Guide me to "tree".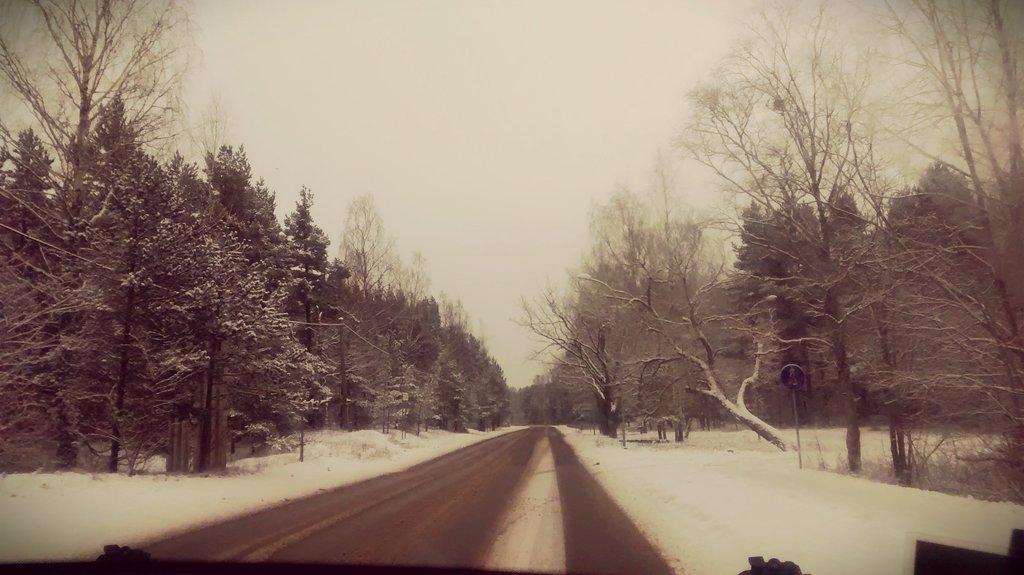
Guidance: [x1=608, y1=261, x2=668, y2=426].
